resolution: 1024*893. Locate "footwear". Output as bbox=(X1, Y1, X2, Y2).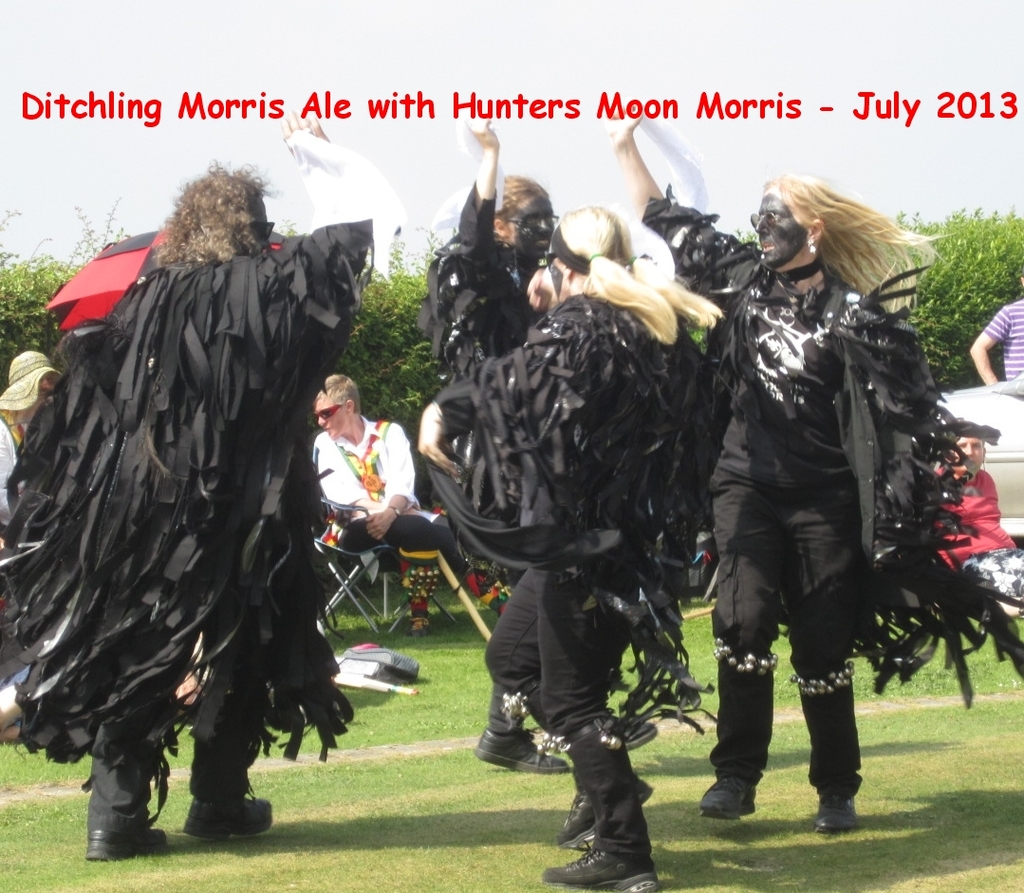
bbox=(545, 845, 655, 892).
